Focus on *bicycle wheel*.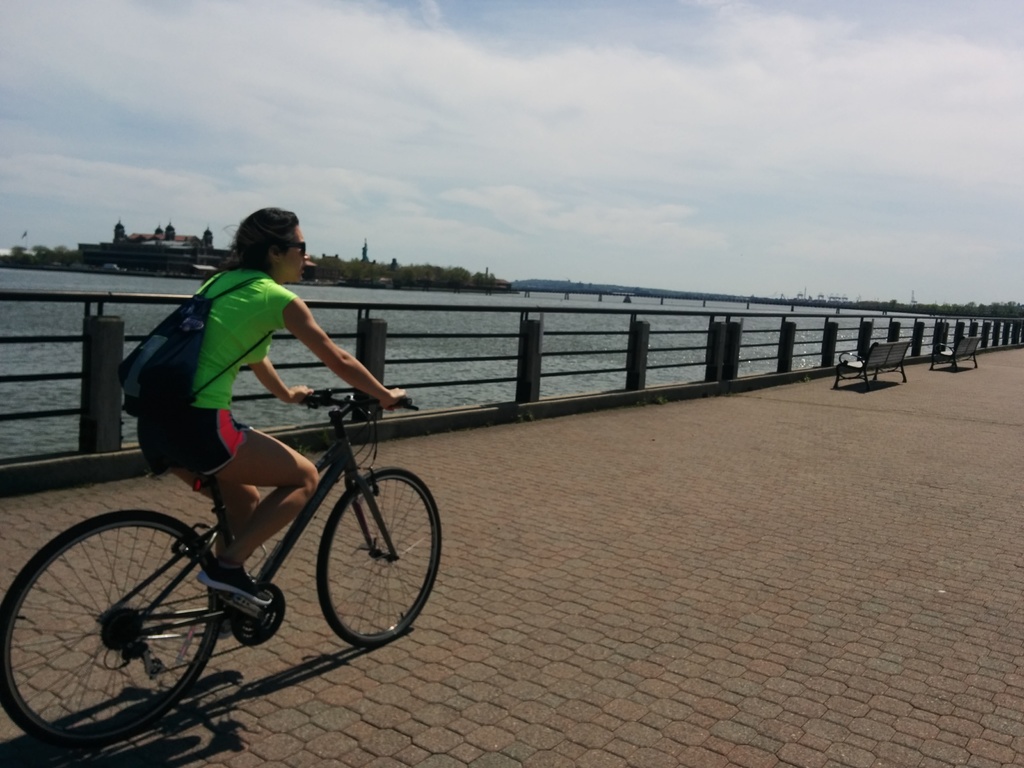
Focused at box=[21, 511, 224, 748].
